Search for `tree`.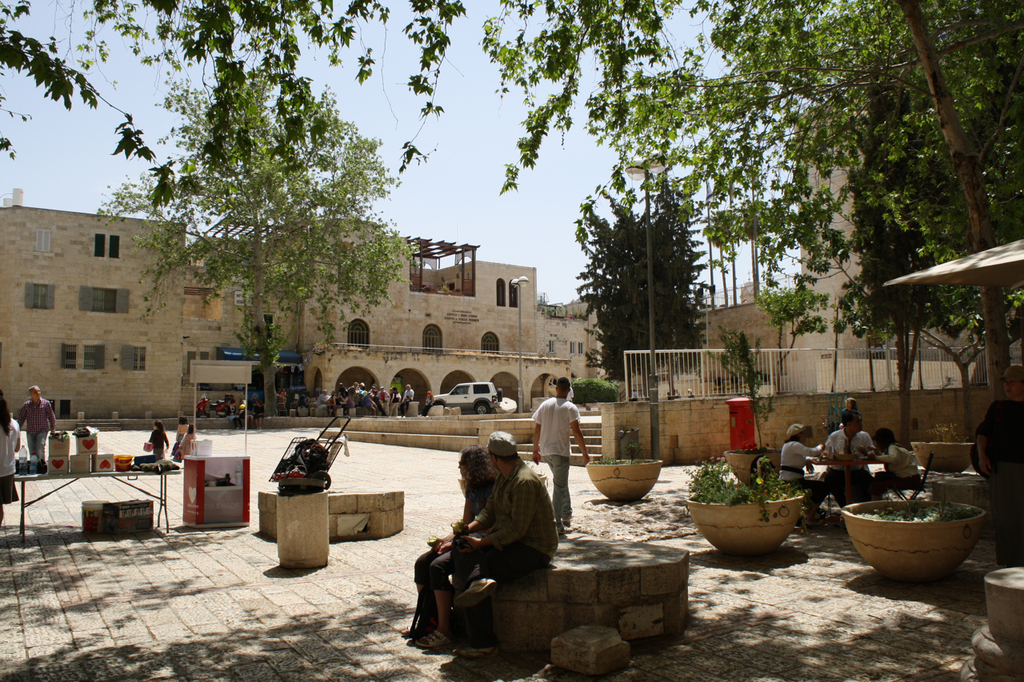
Found at crop(95, 62, 414, 421).
